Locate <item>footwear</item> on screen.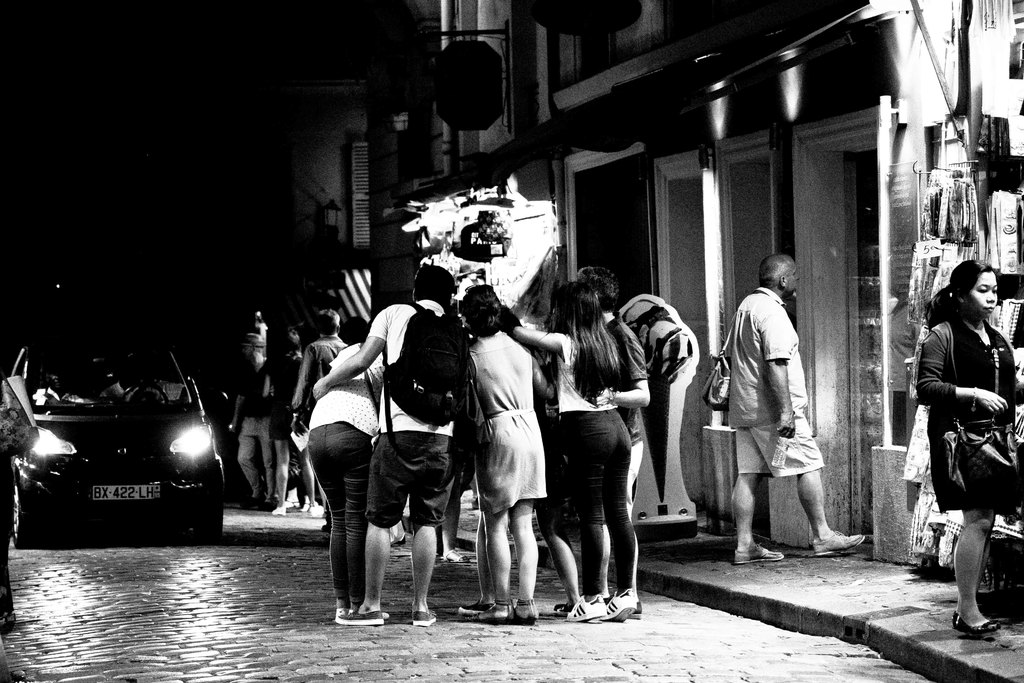
On screen at (x1=457, y1=601, x2=493, y2=613).
